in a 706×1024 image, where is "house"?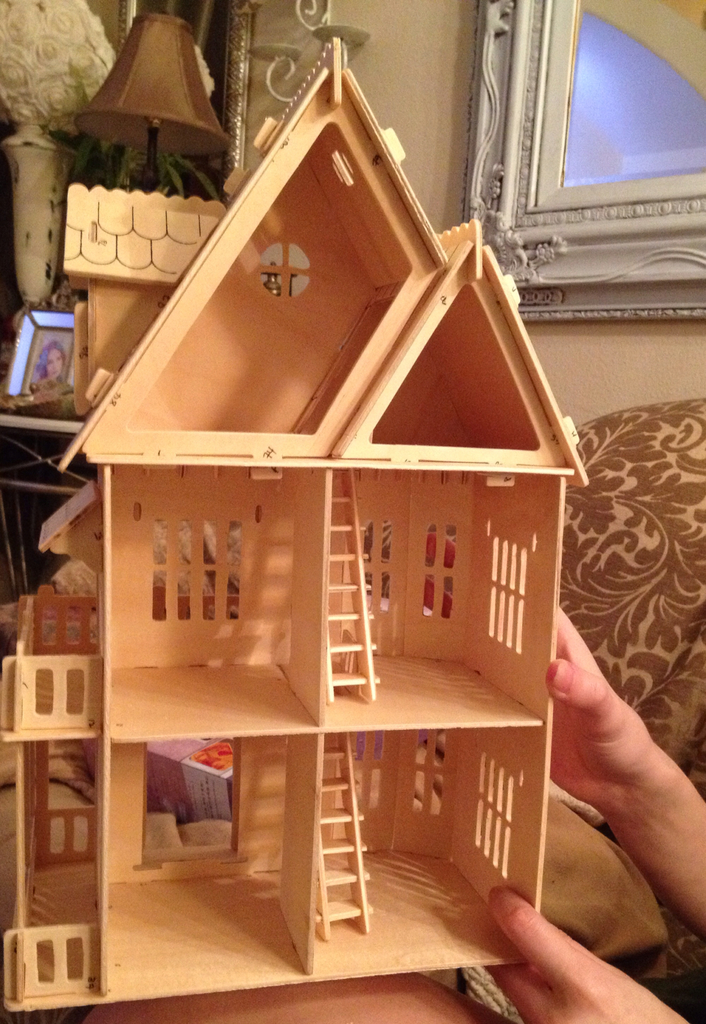
x1=0 y1=0 x2=705 y2=1023.
